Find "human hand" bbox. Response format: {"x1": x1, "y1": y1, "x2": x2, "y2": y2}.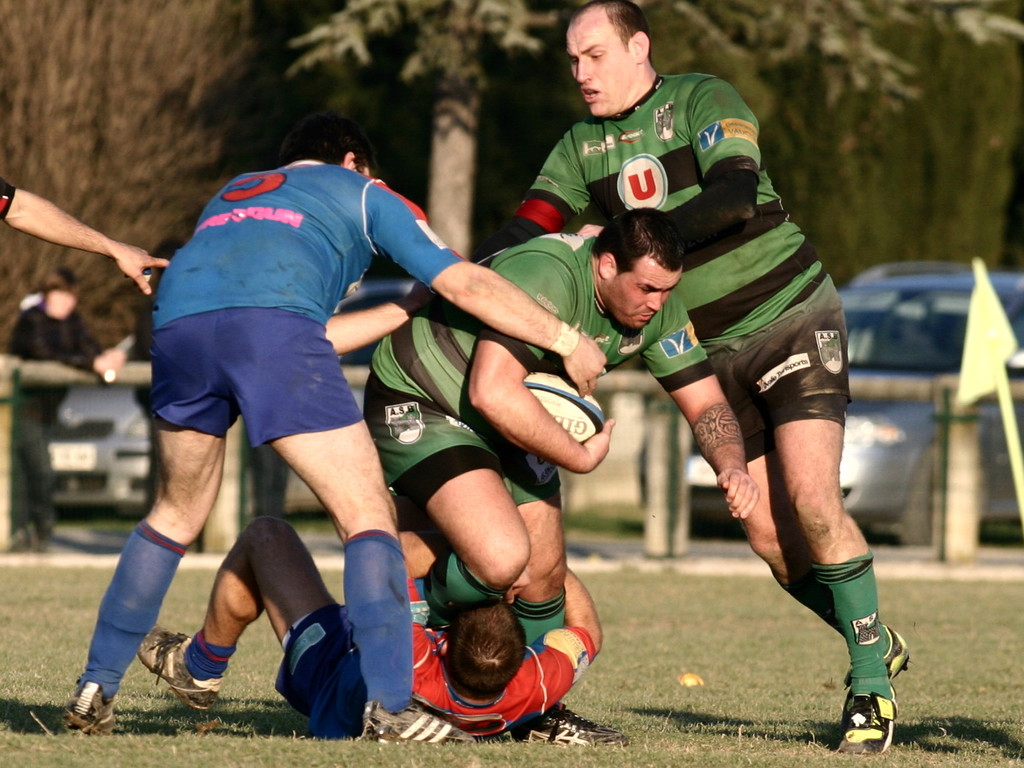
{"x1": 716, "y1": 467, "x2": 760, "y2": 518}.
